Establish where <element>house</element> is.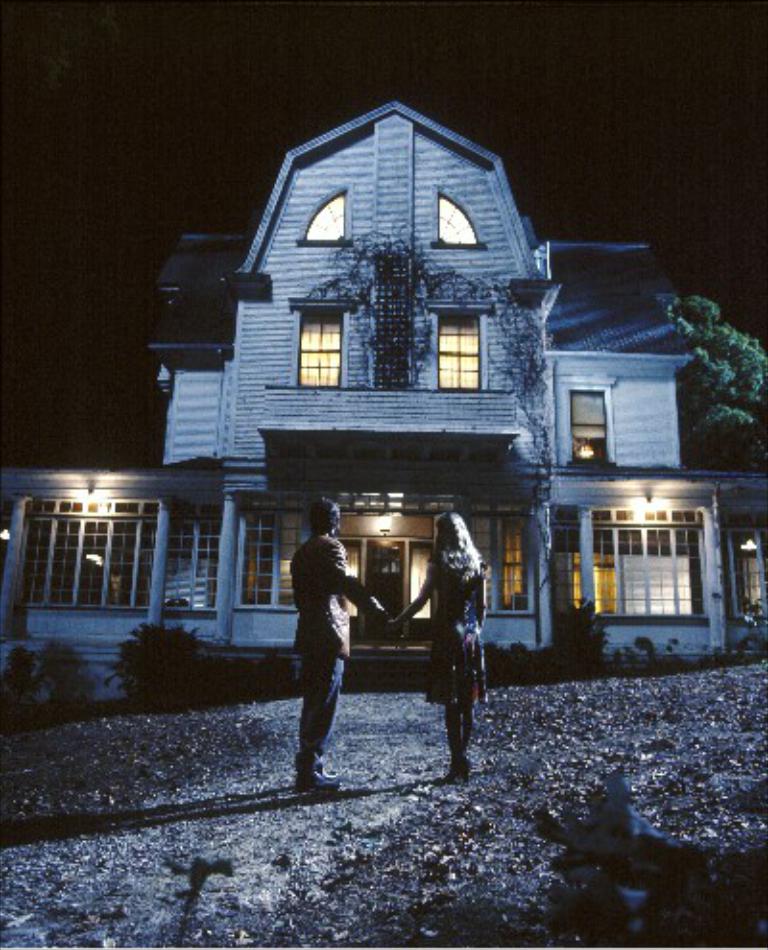
Established at pyautogui.locateOnScreen(0, 92, 766, 718).
